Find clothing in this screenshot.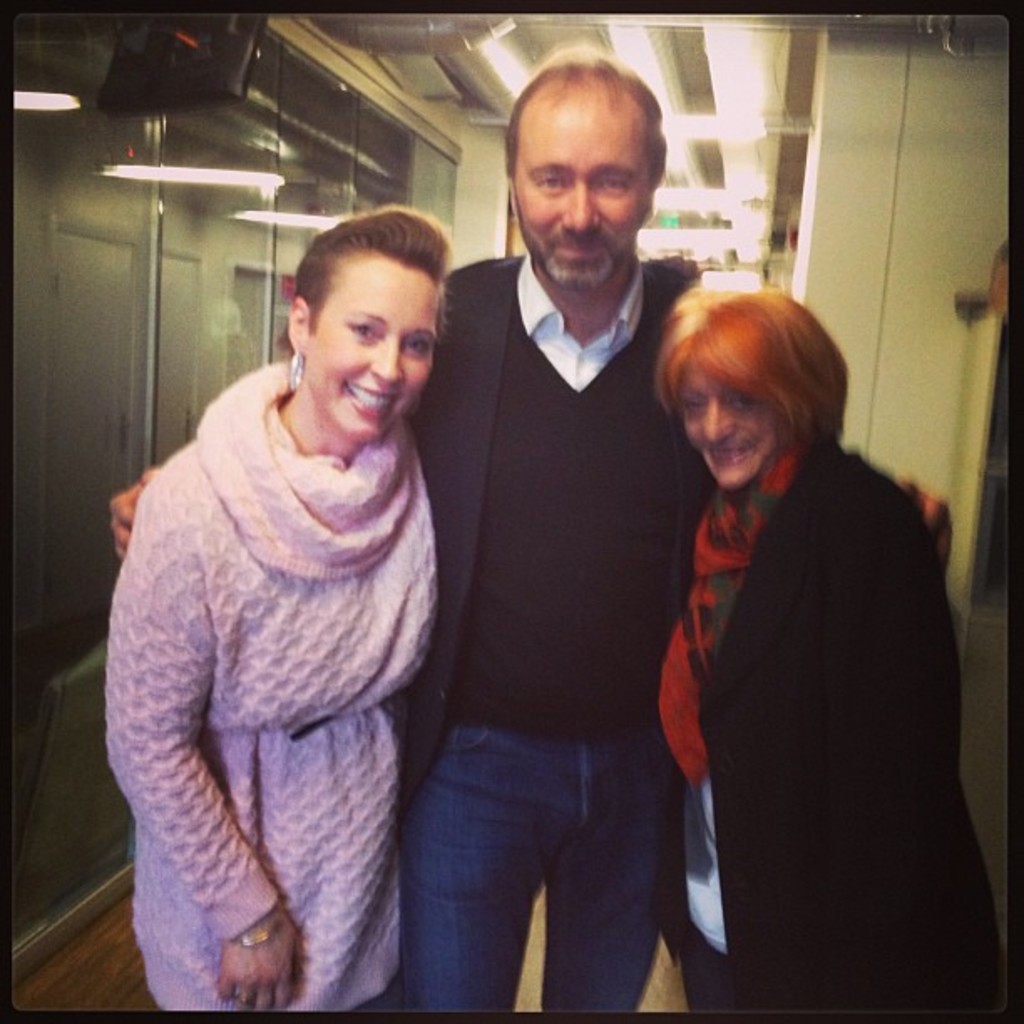
The bounding box for clothing is 654/450/1009/1012.
